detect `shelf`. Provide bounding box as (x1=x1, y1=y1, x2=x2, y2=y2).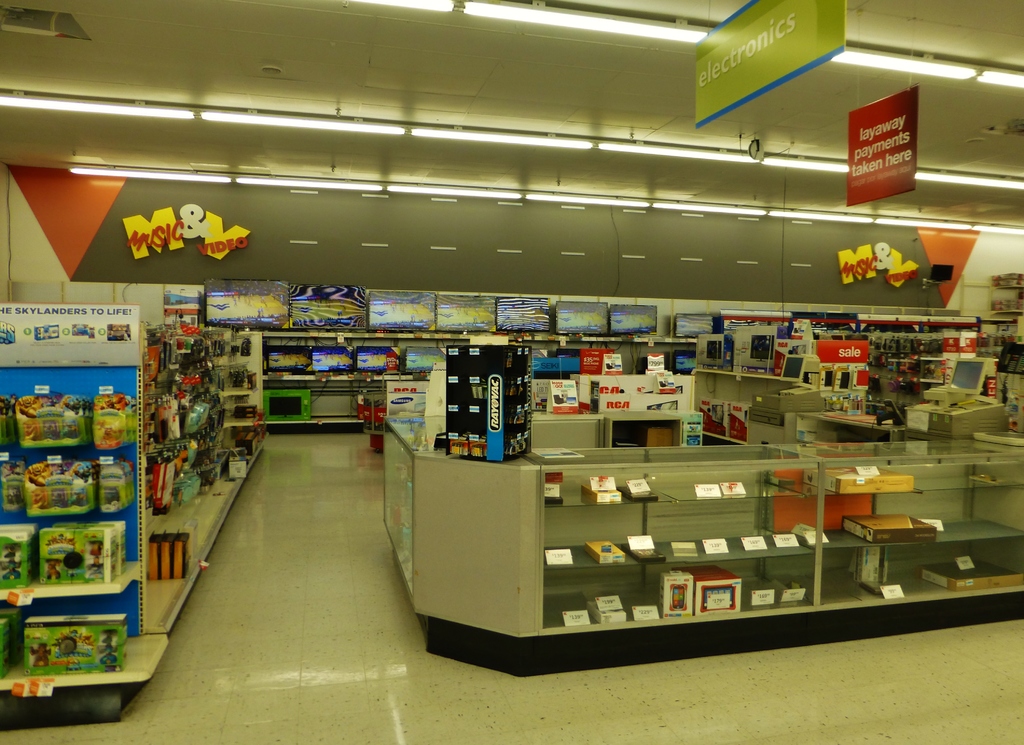
(x1=703, y1=428, x2=746, y2=445).
